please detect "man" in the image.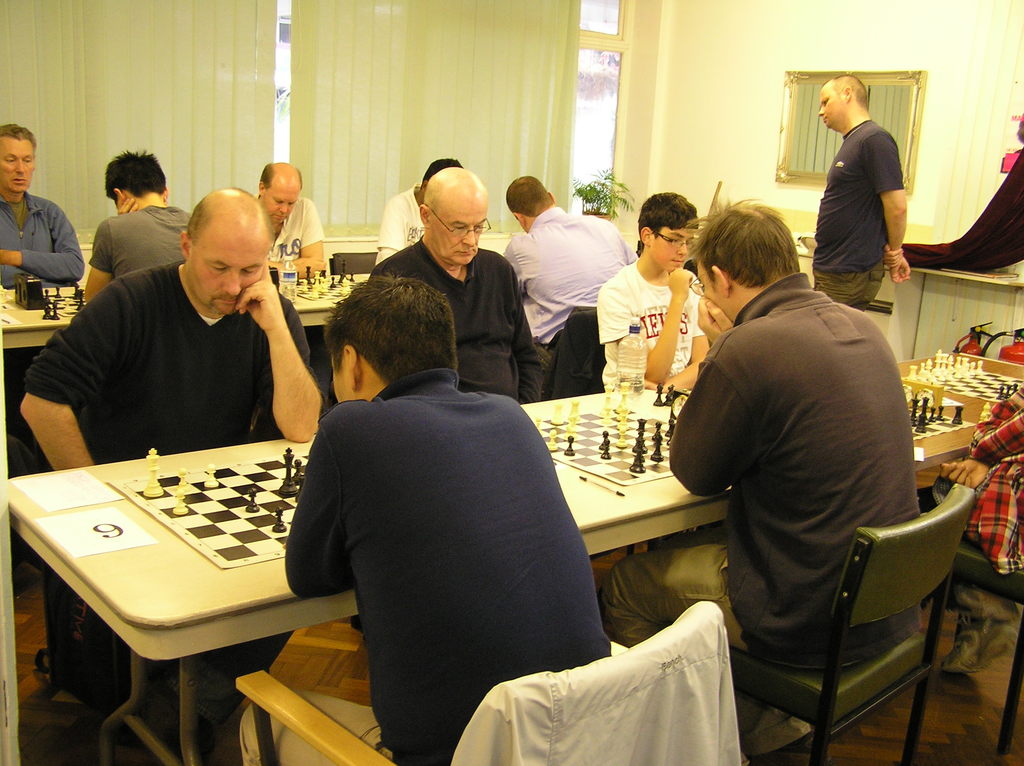
<bbox>86, 151, 193, 299</bbox>.
